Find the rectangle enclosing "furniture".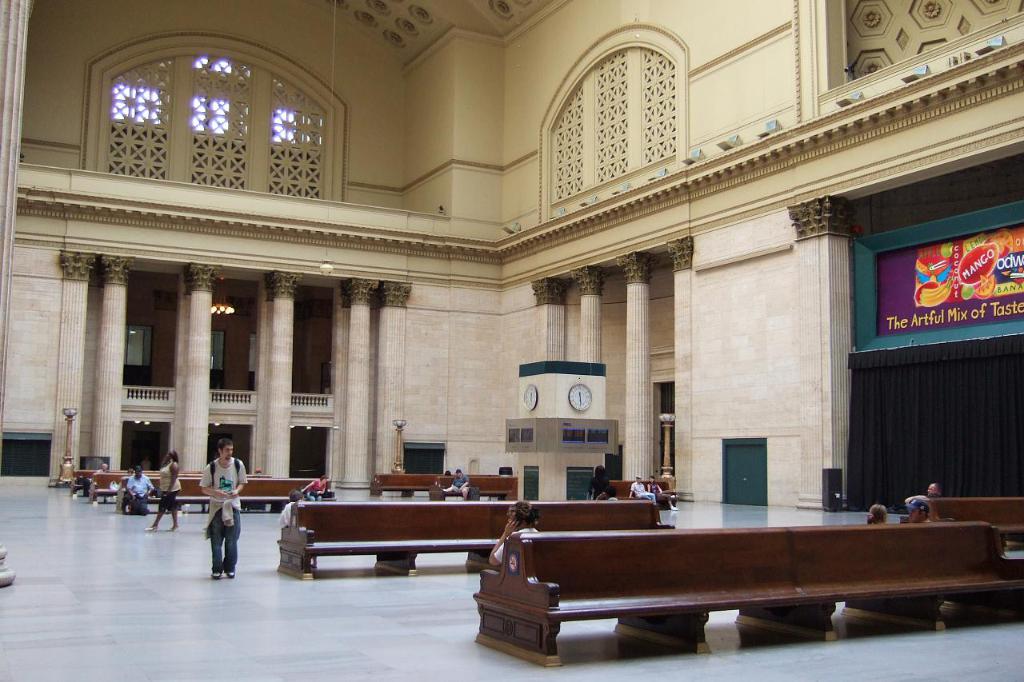
select_region(370, 473, 497, 498).
